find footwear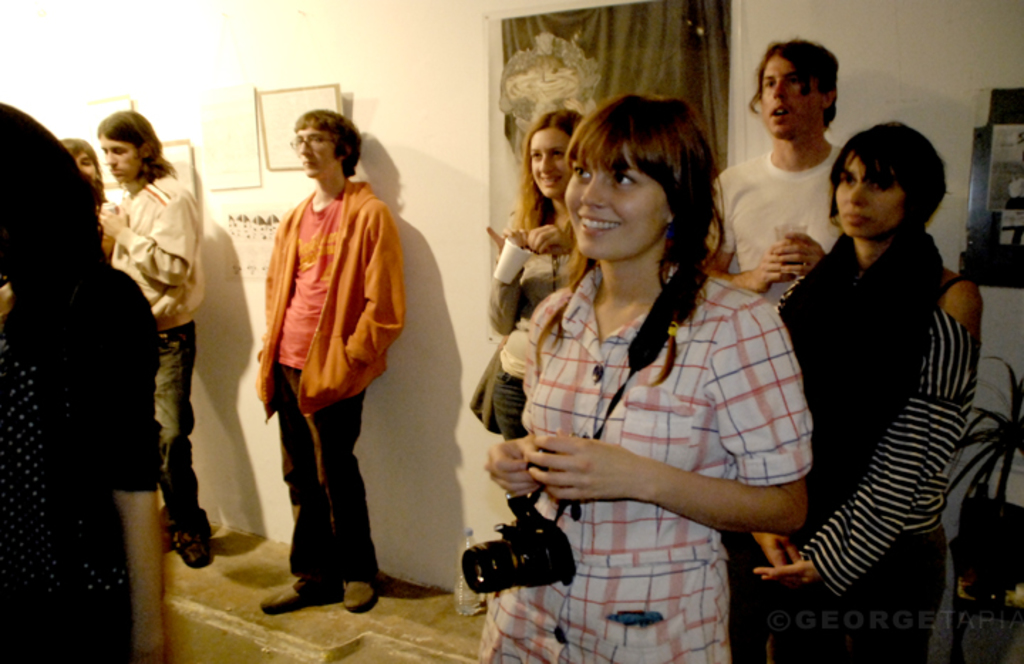
bbox=(340, 572, 384, 610)
